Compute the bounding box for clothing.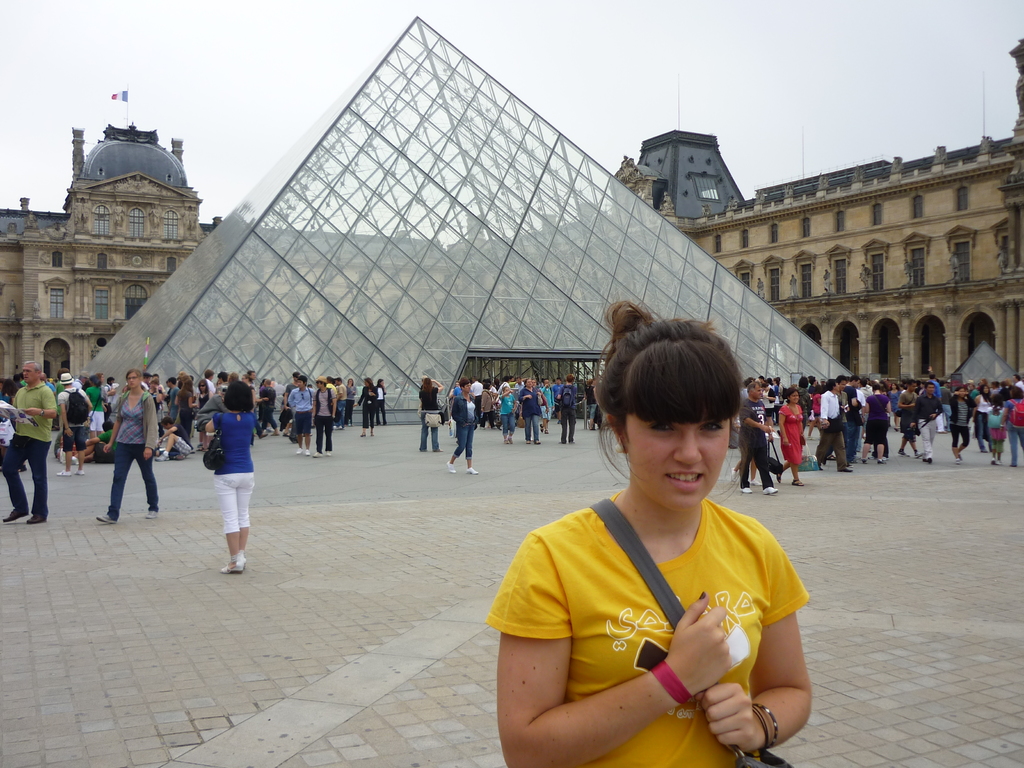
101,387,154,512.
